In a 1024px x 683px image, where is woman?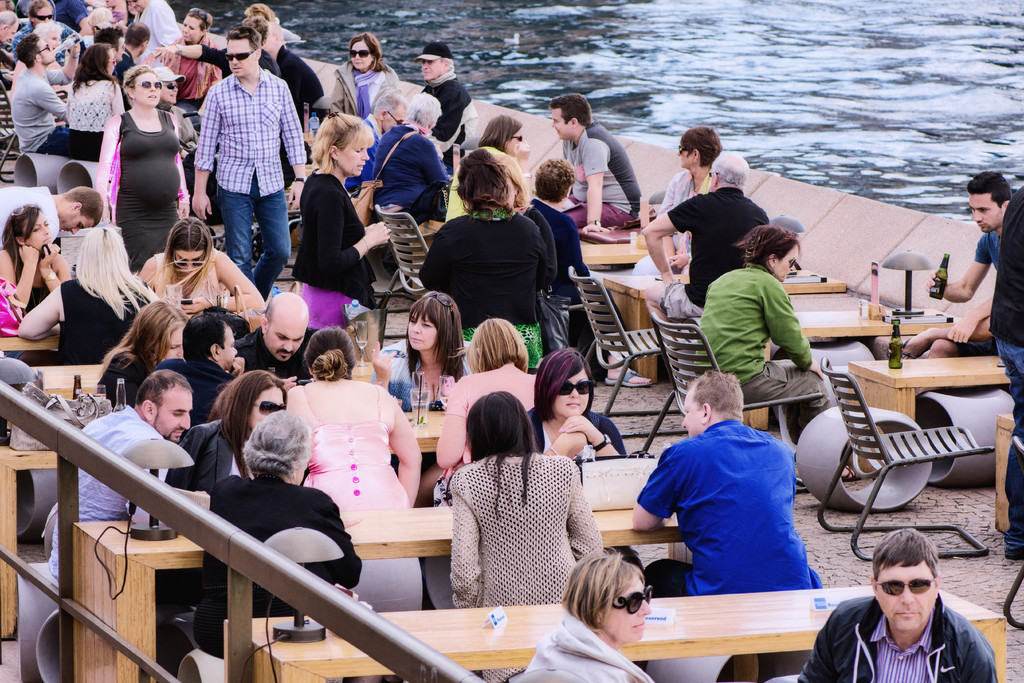
[left=284, top=324, right=424, bottom=509].
